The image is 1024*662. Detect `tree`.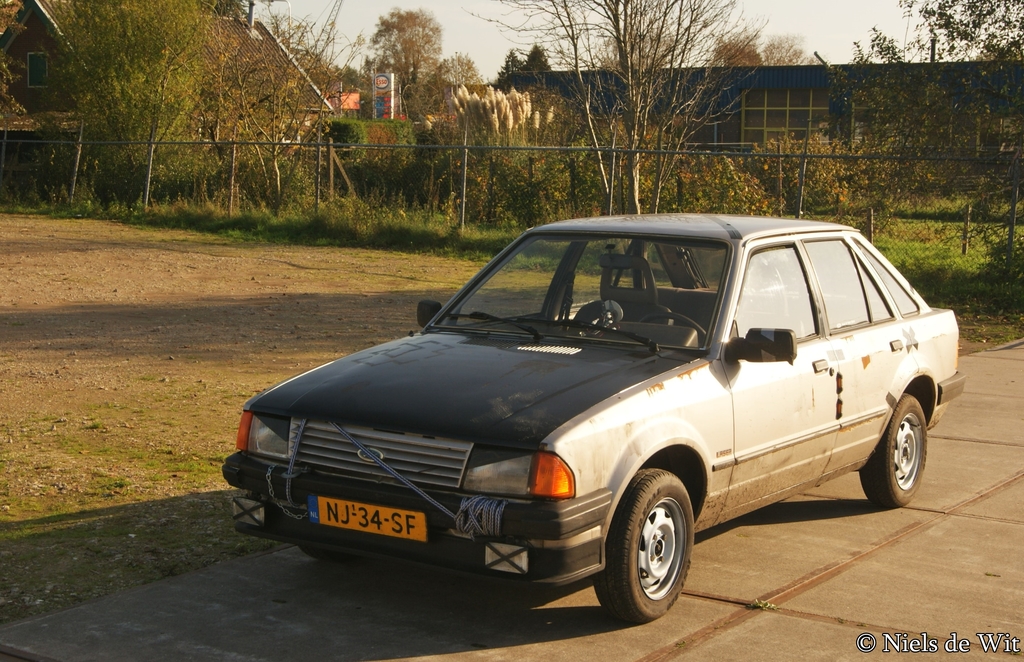
Detection: region(865, 0, 1023, 267).
